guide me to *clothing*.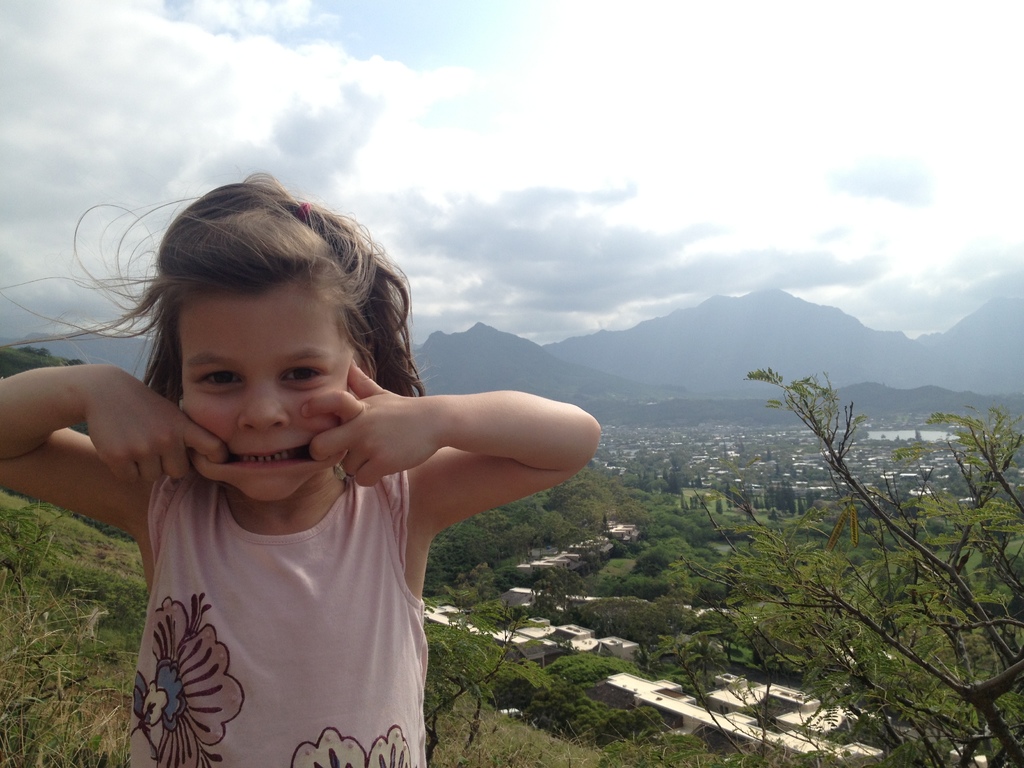
Guidance: rect(122, 433, 465, 767).
